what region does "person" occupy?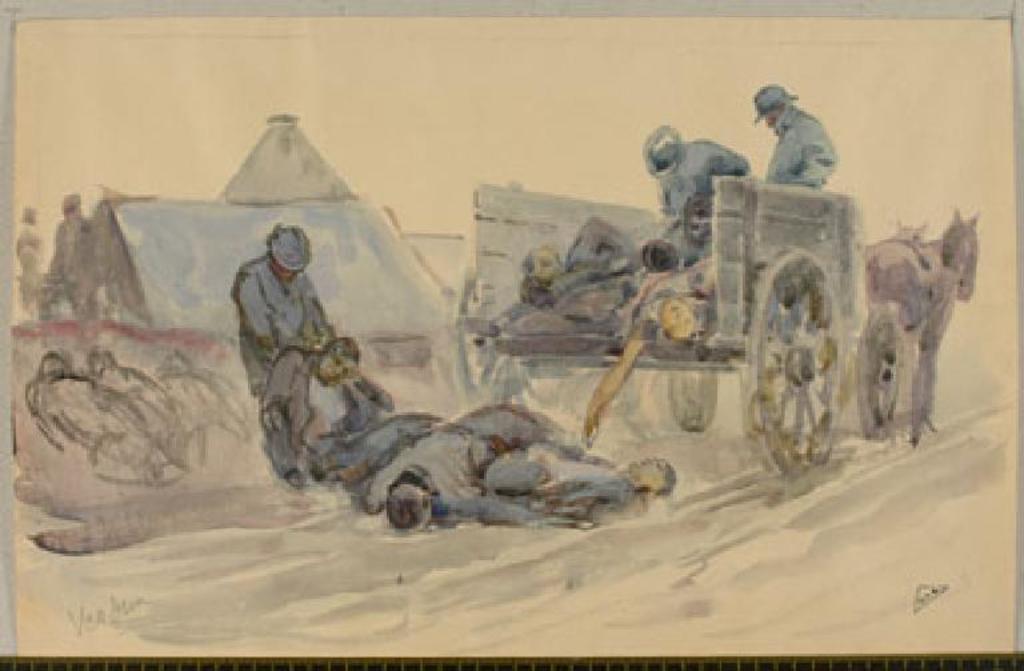
box(349, 398, 576, 539).
